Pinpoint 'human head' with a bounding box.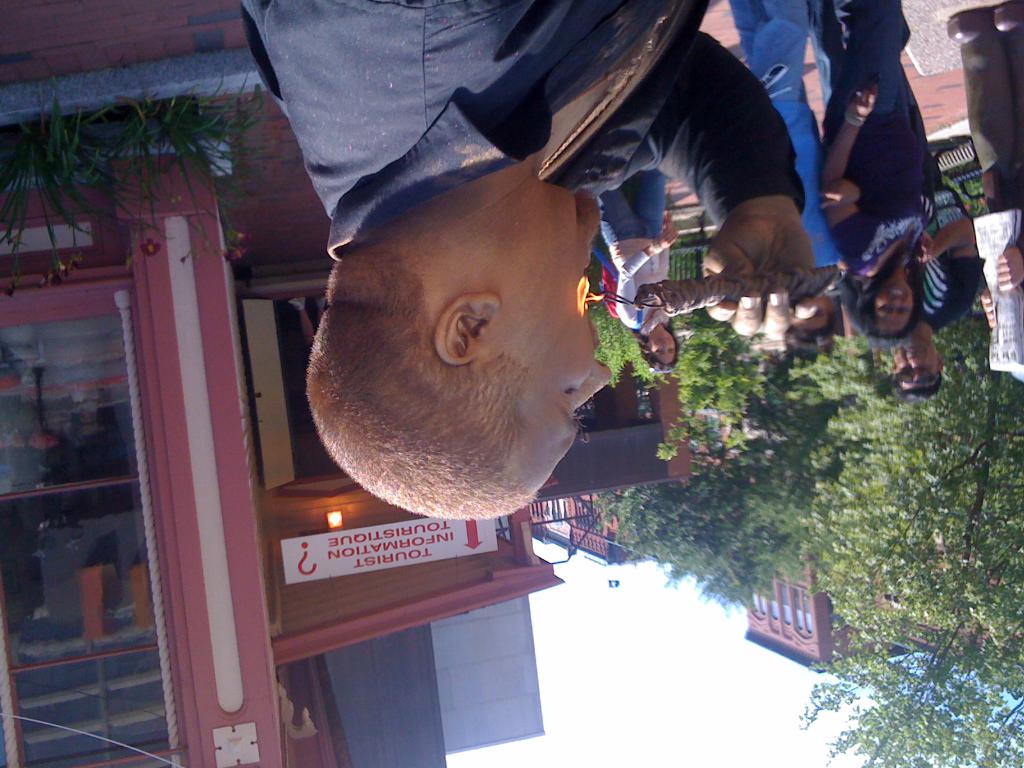
892, 325, 941, 395.
